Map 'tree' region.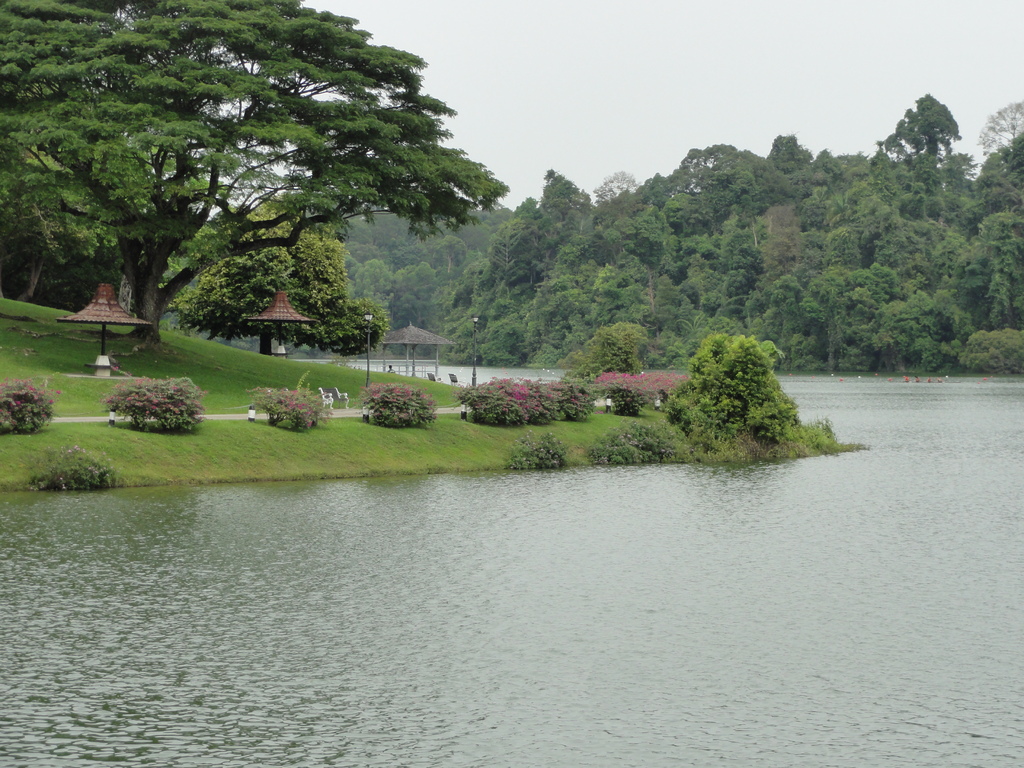
Mapped to 180:177:379:365.
